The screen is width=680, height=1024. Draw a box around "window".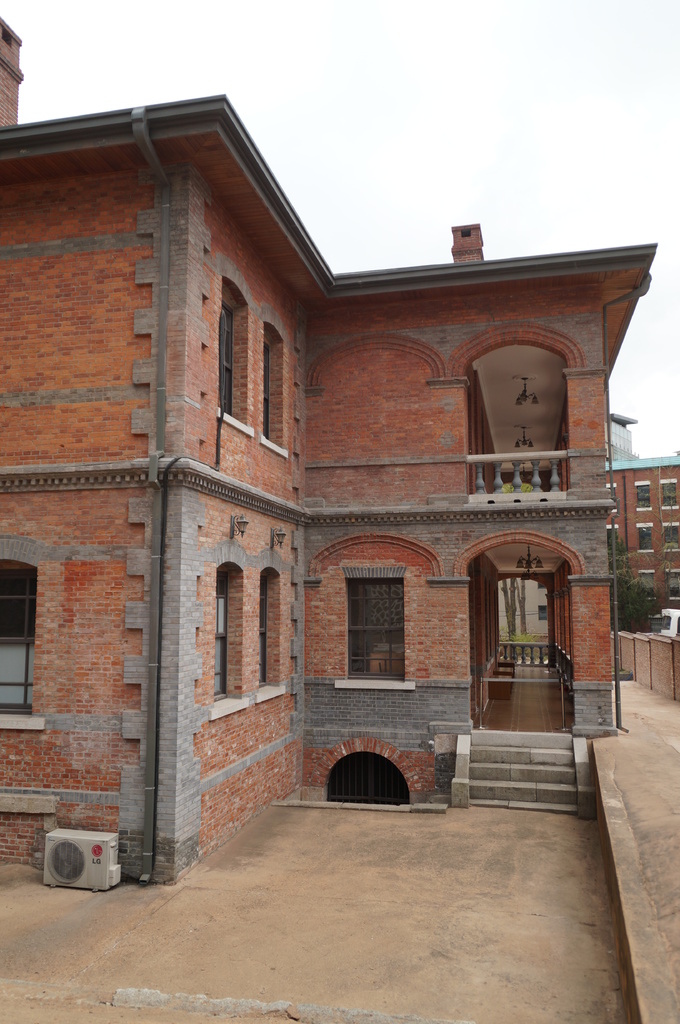
box=[260, 339, 271, 442].
